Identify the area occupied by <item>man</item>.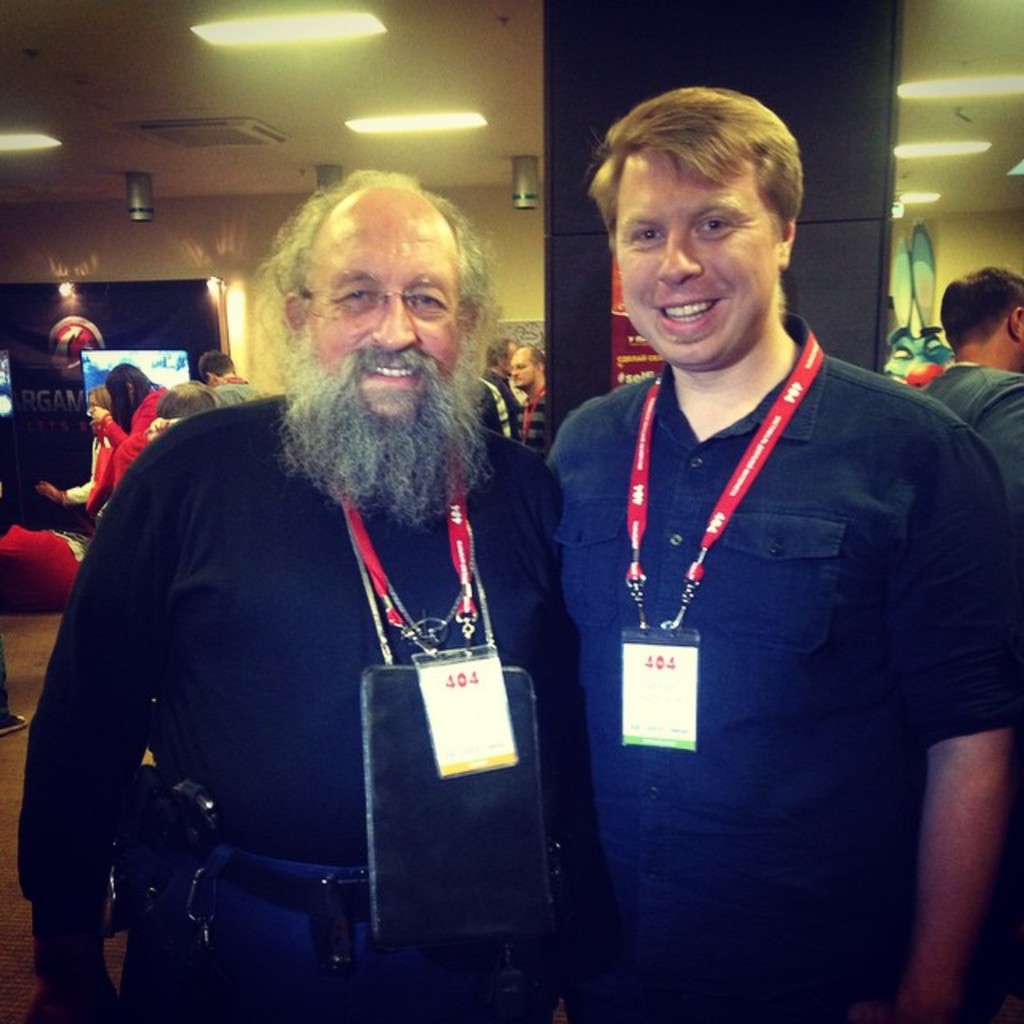
Area: bbox=(538, 62, 1022, 1022).
